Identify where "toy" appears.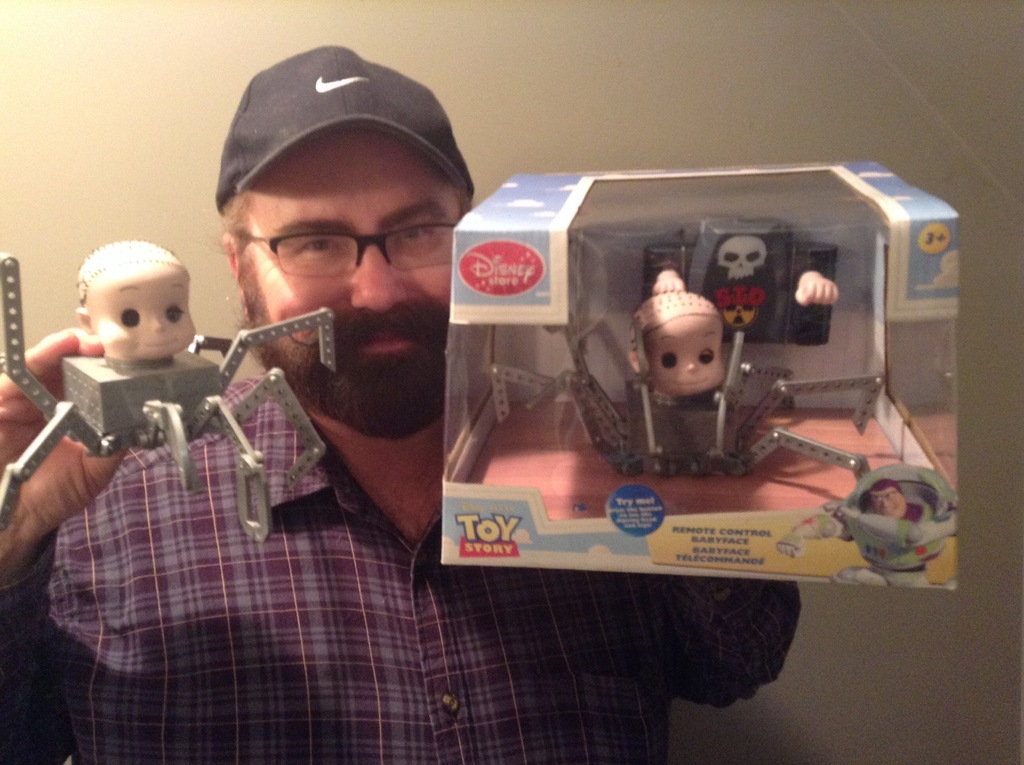
Appears at <bbox>630, 210, 842, 352</bbox>.
